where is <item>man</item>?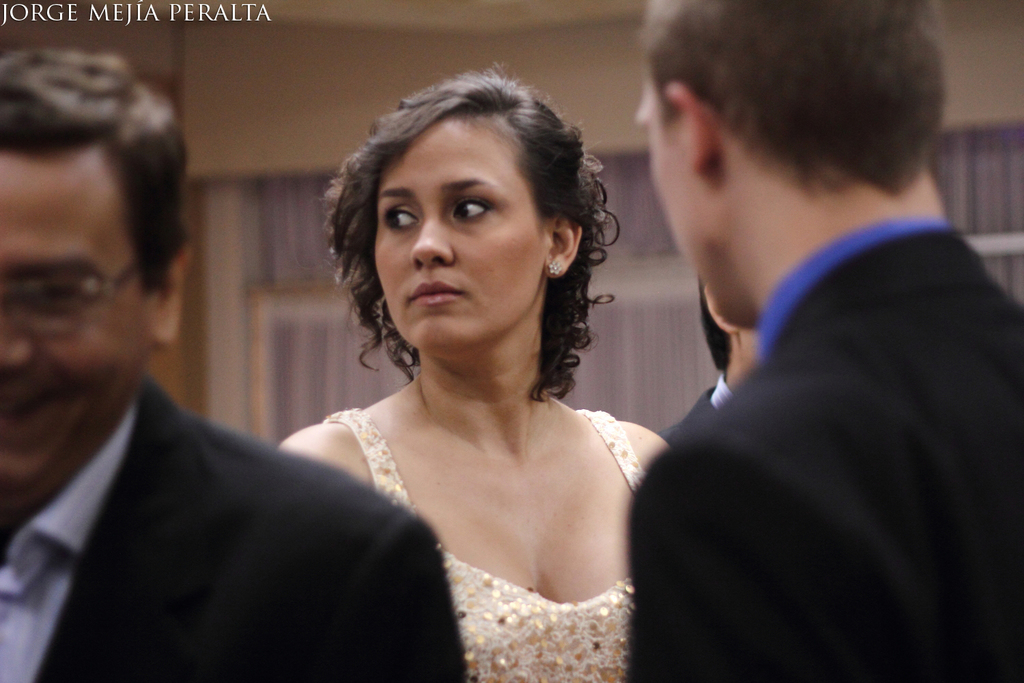
bbox=[525, 0, 999, 675].
